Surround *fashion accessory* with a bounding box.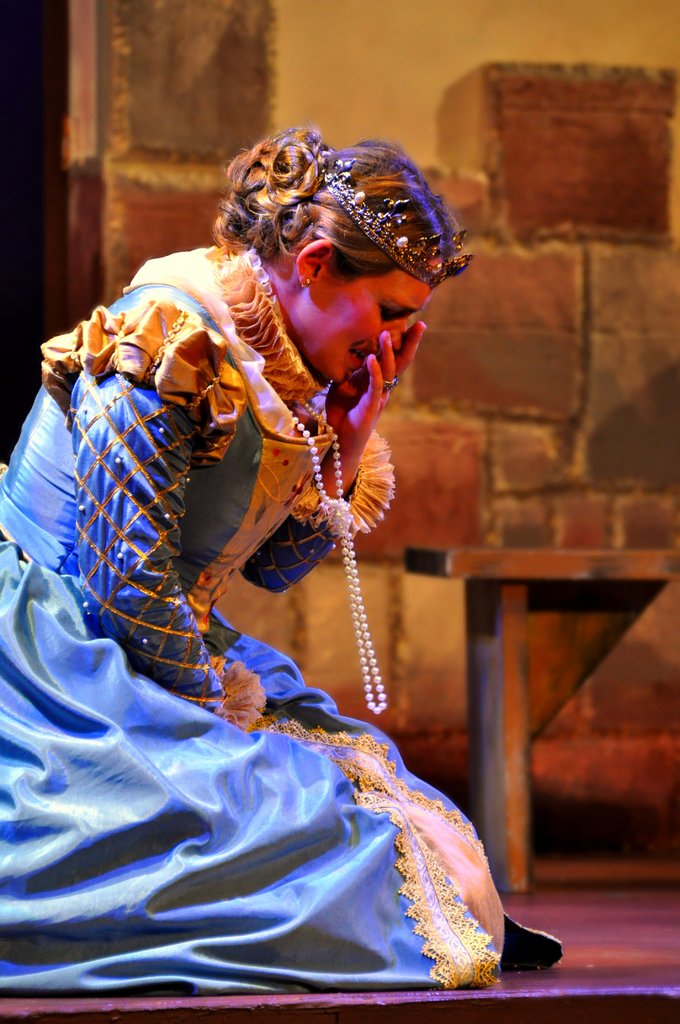
select_region(313, 137, 469, 298).
